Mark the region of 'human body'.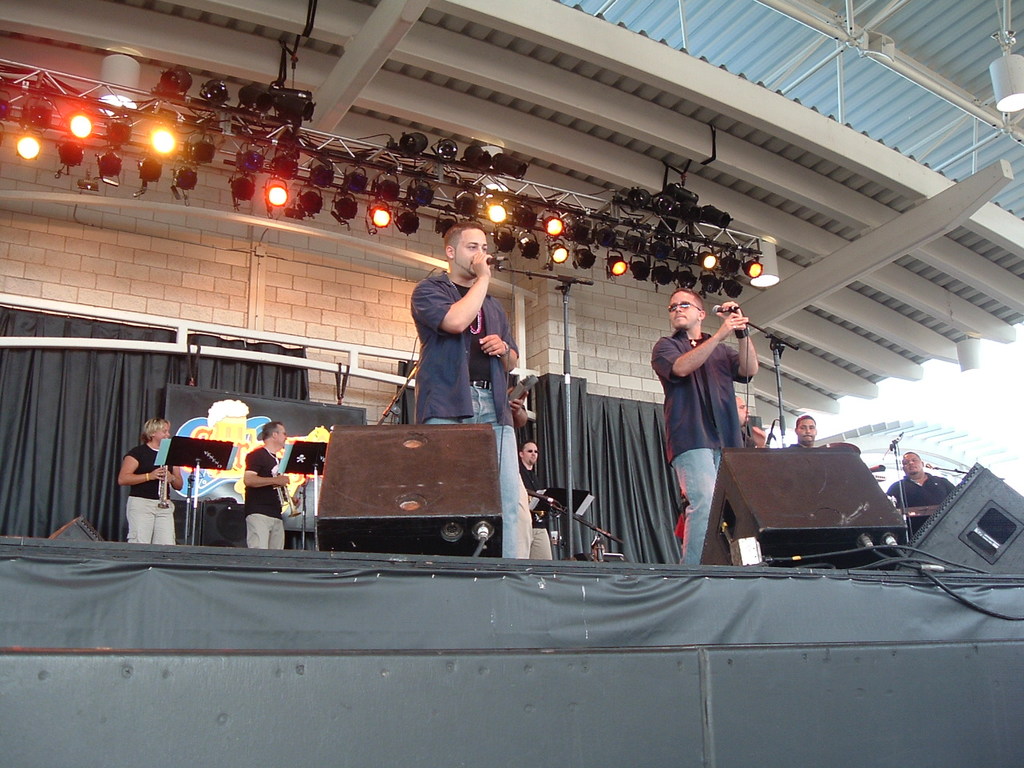
Region: <bbox>887, 471, 957, 534</bbox>.
